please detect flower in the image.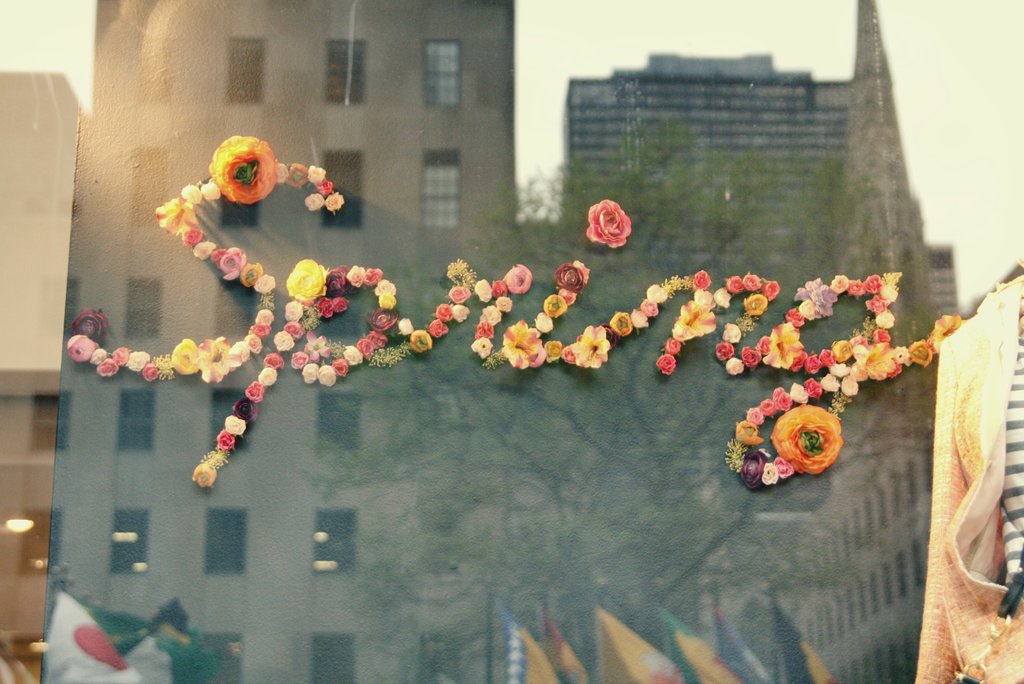
bbox(788, 385, 808, 403).
